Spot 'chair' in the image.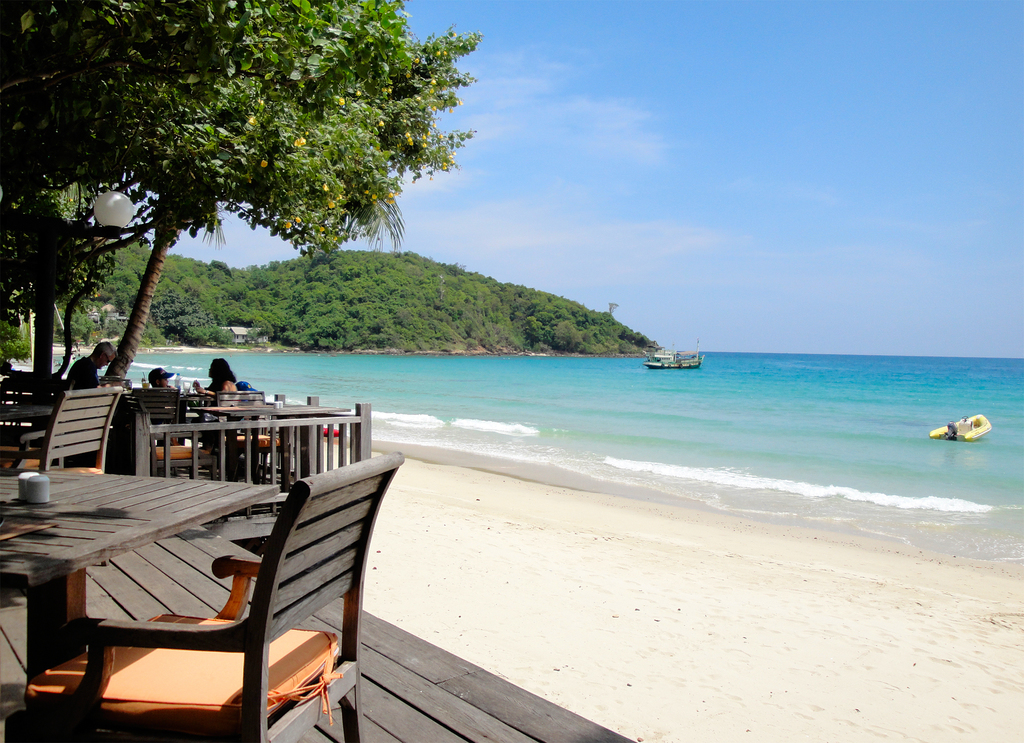
'chair' found at (x1=0, y1=386, x2=123, y2=571).
